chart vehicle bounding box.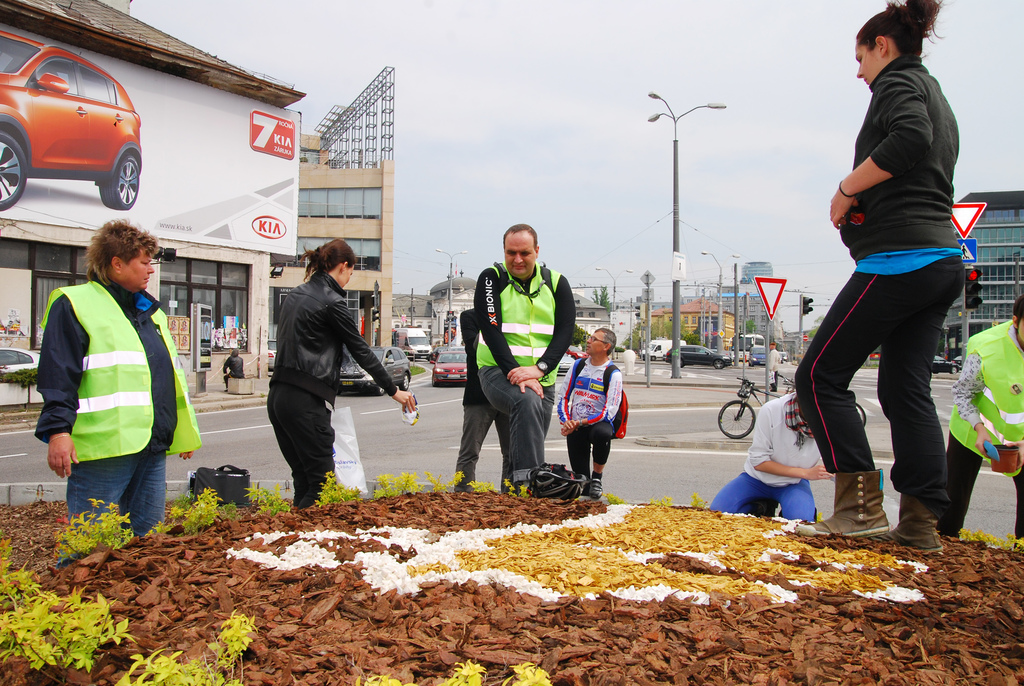
Charted: [x1=263, y1=338, x2=276, y2=373].
